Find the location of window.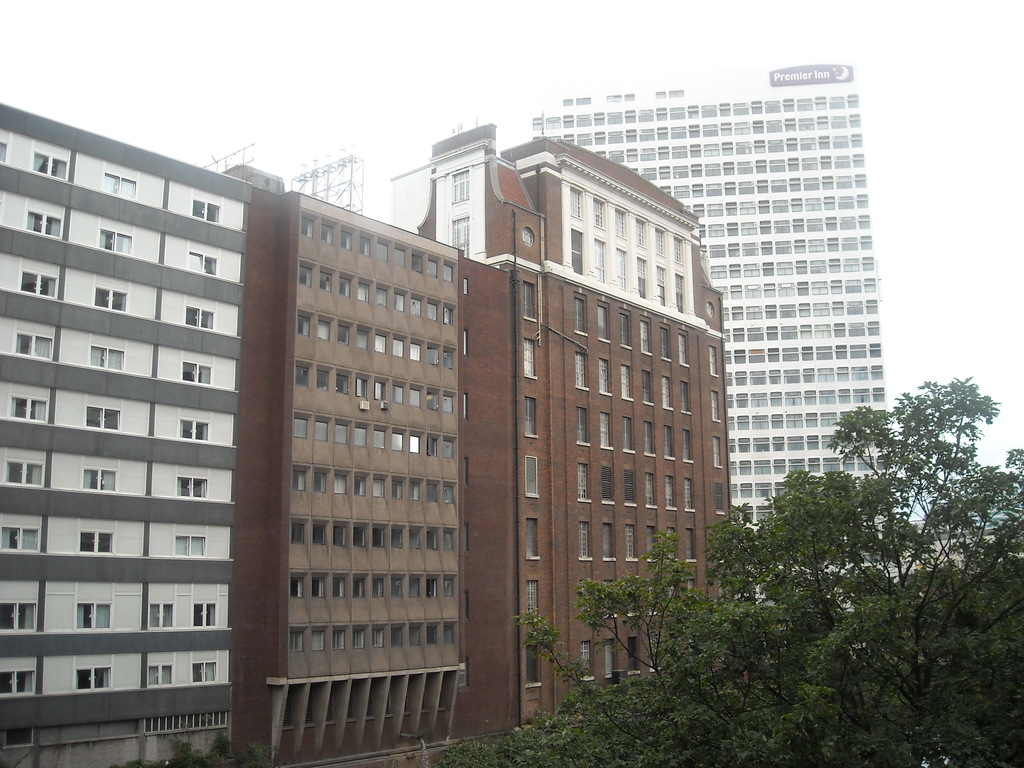
Location: x1=821 y1=134 x2=830 y2=148.
